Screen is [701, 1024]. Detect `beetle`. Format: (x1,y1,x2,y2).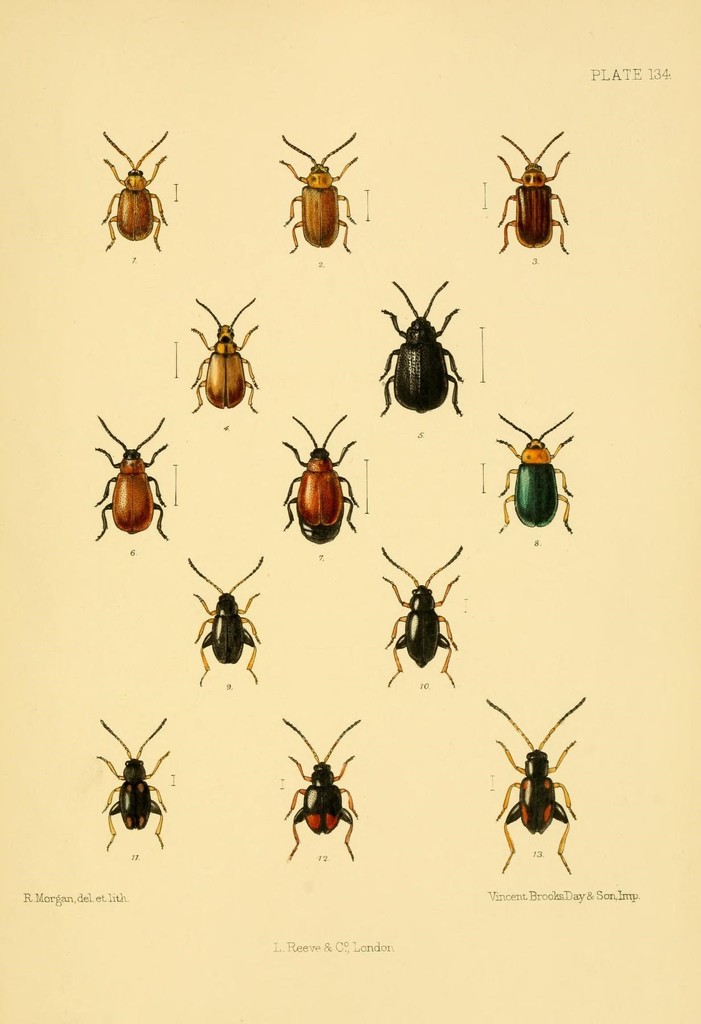
(282,132,360,257).
